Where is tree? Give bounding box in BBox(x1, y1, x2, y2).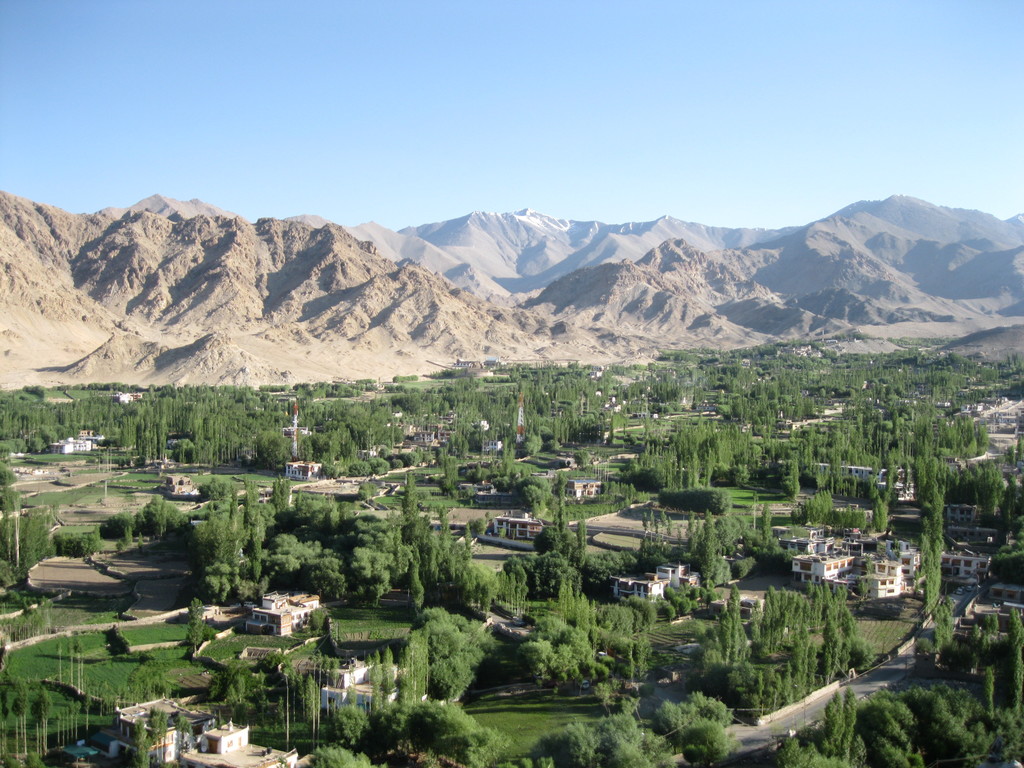
BBox(684, 721, 730, 767).
